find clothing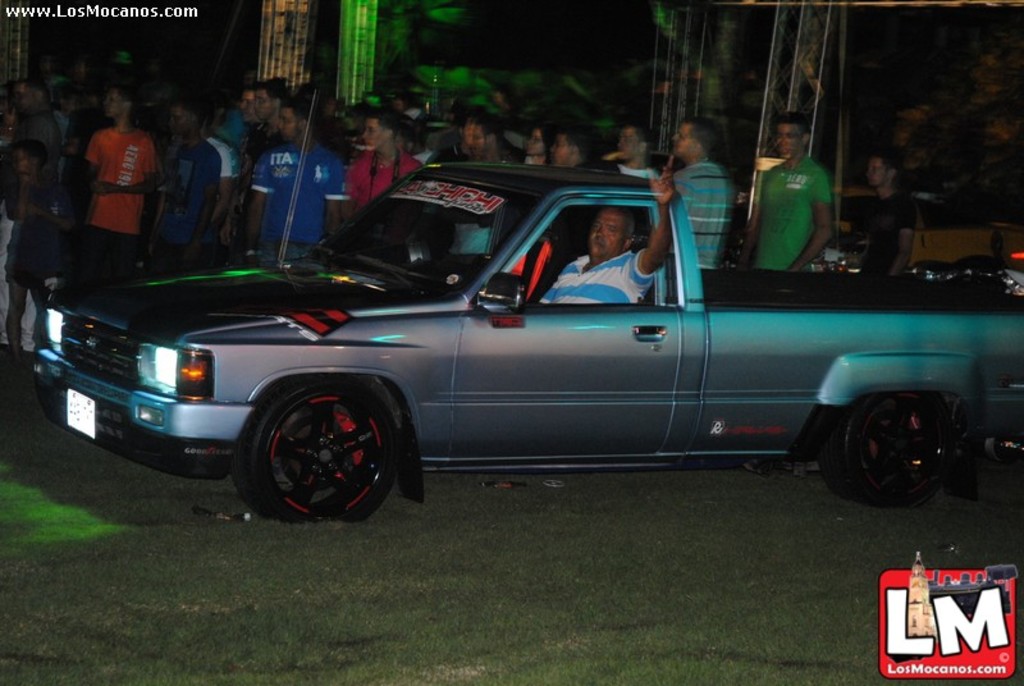
346, 147, 424, 223
